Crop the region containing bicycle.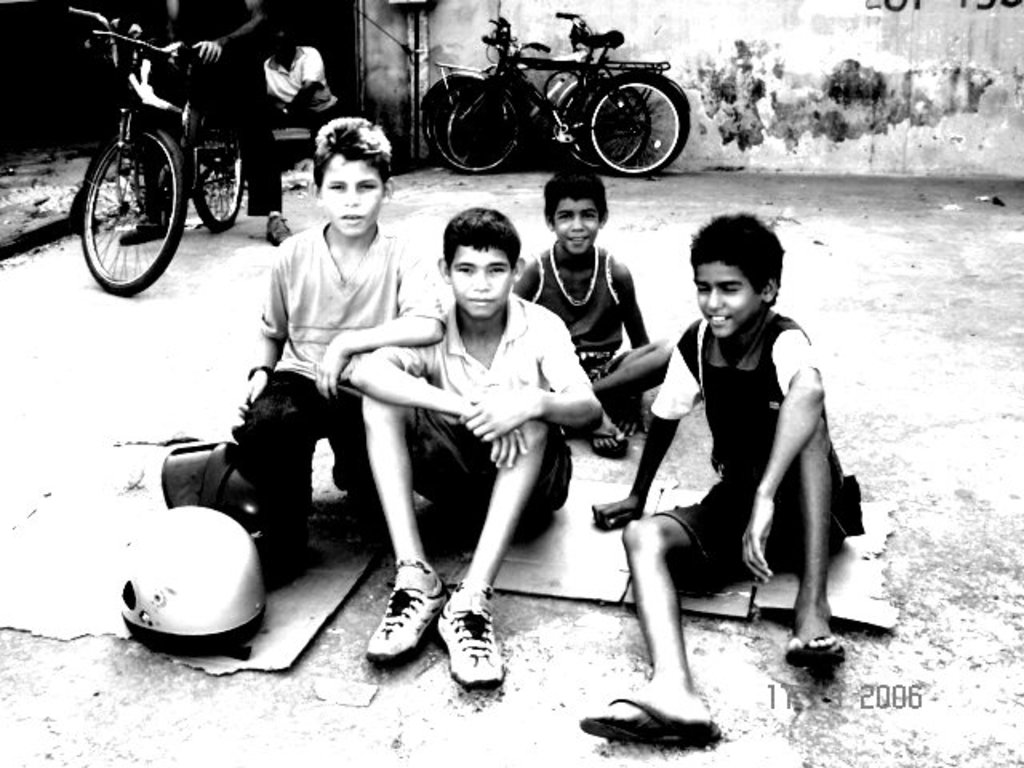
Crop region: crop(429, 14, 691, 176).
